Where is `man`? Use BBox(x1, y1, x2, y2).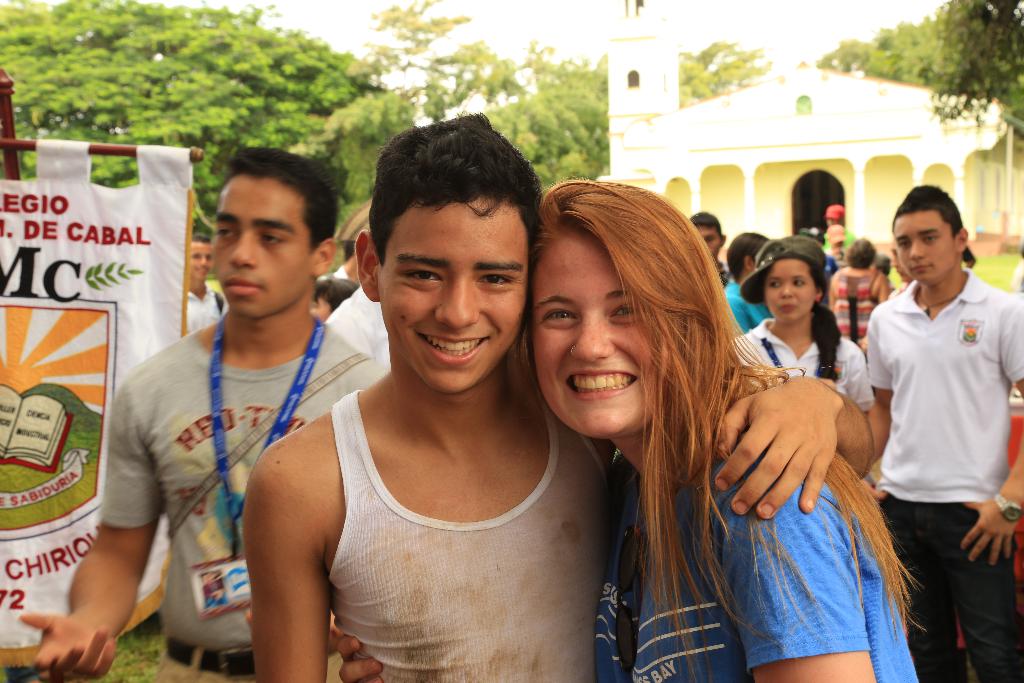
BBox(243, 108, 874, 682).
